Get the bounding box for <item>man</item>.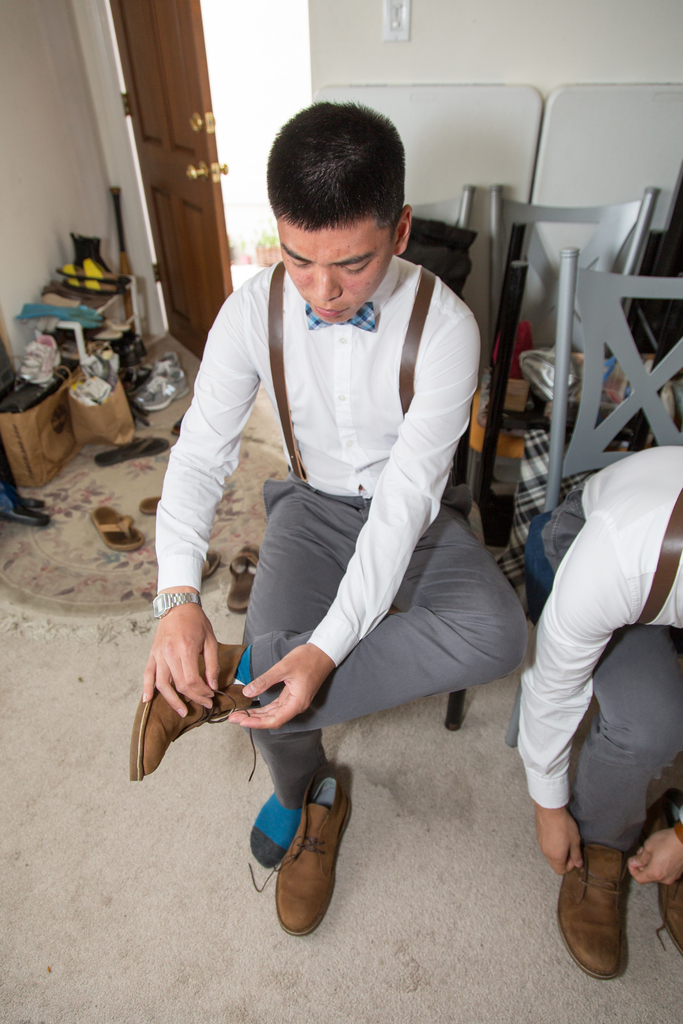
BBox(164, 70, 522, 911).
